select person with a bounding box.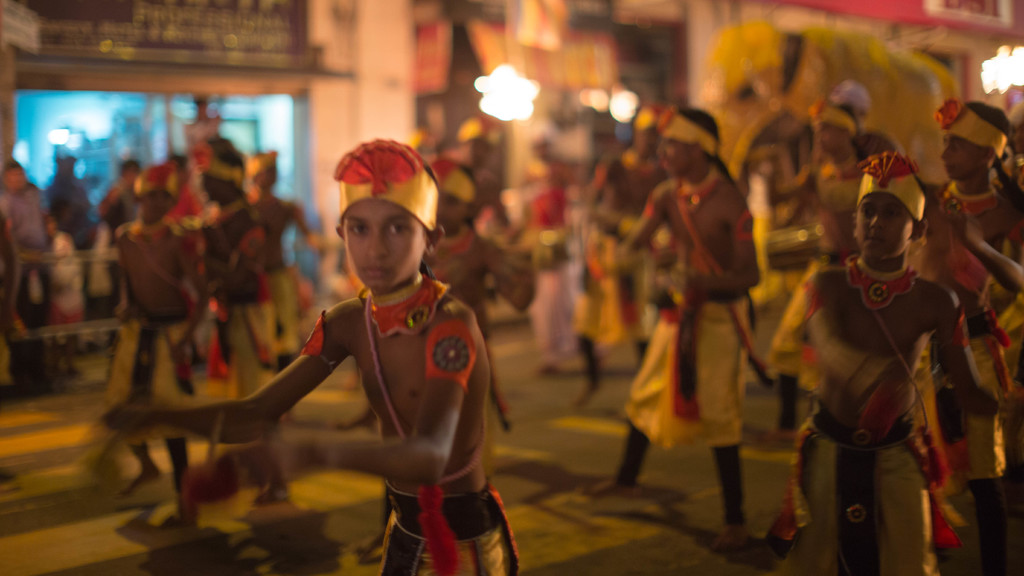
244, 145, 330, 371.
